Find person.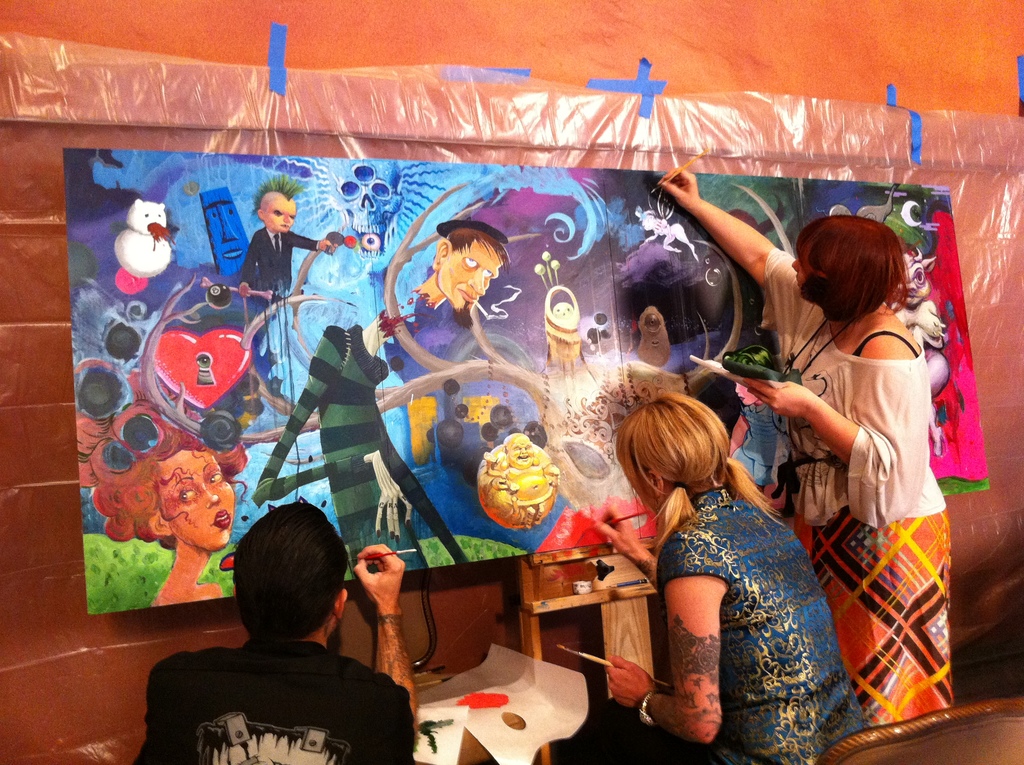
{"left": 544, "top": 282, "right": 583, "bottom": 382}.
